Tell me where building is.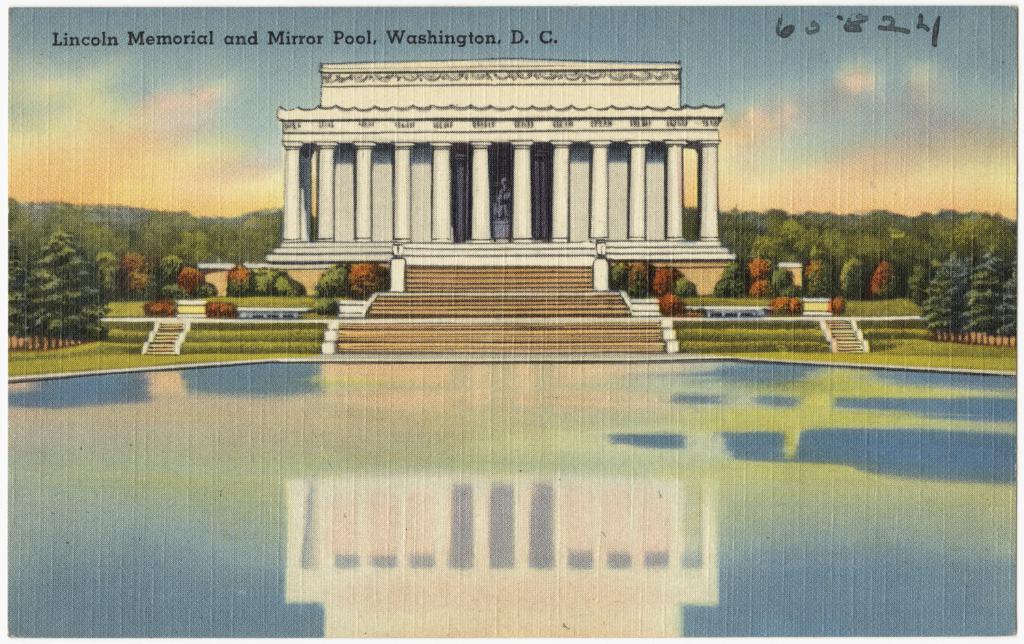
building is at (x1=264, y1=59, x2=737, y2=361).
